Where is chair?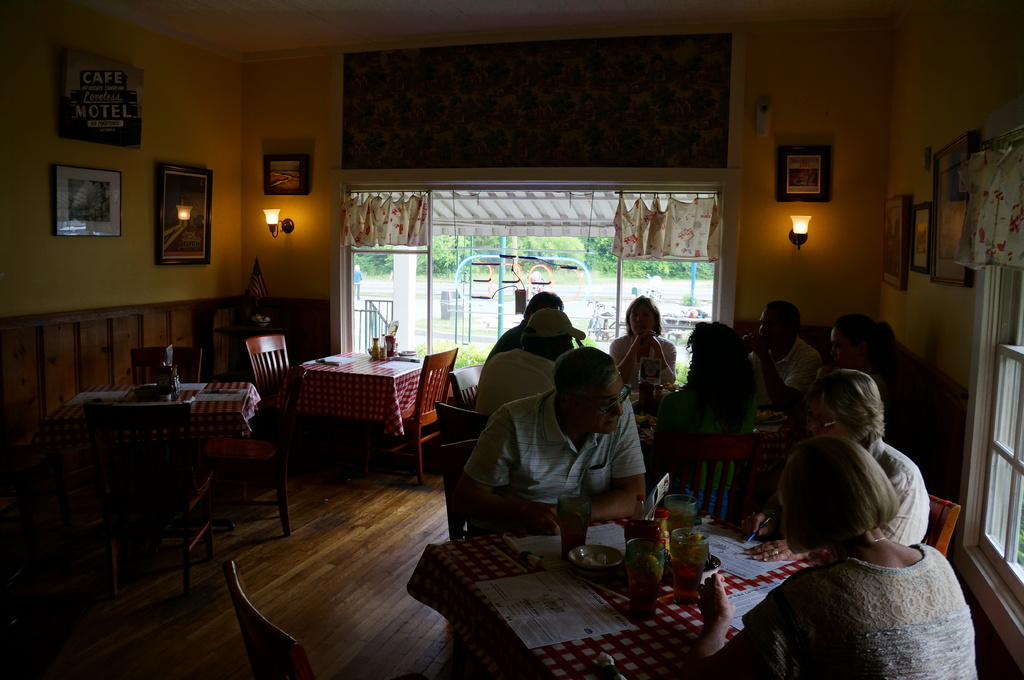
crop(219, 363, 310, 541).
